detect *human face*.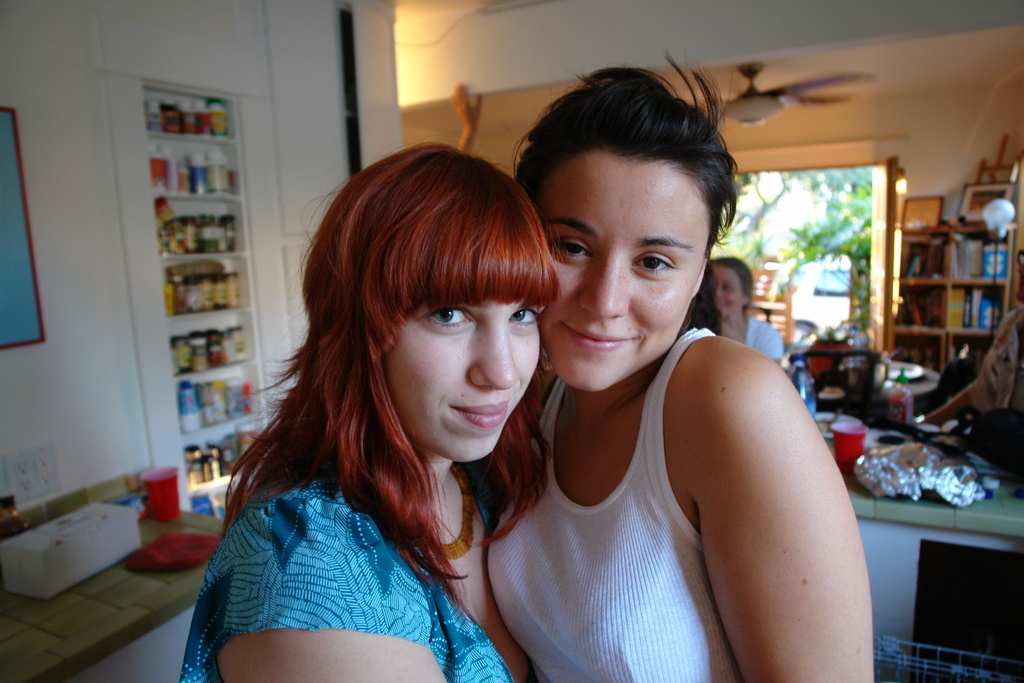
Detected at detection(719, 262, 746, 309).
